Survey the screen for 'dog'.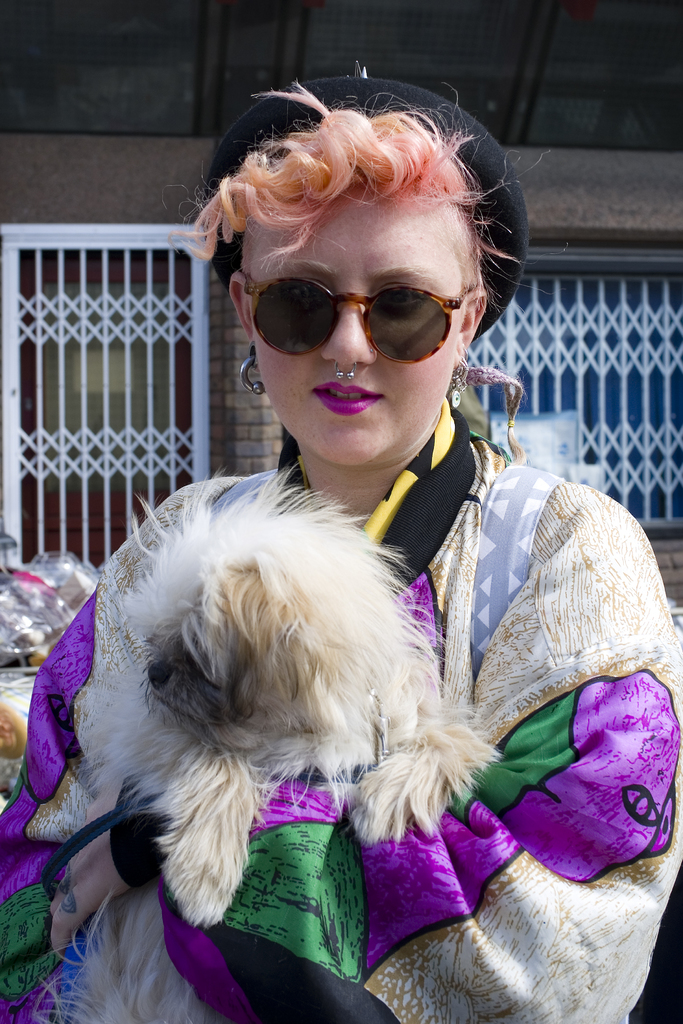
Survey found: box=[29, 460, 506, 1023].
